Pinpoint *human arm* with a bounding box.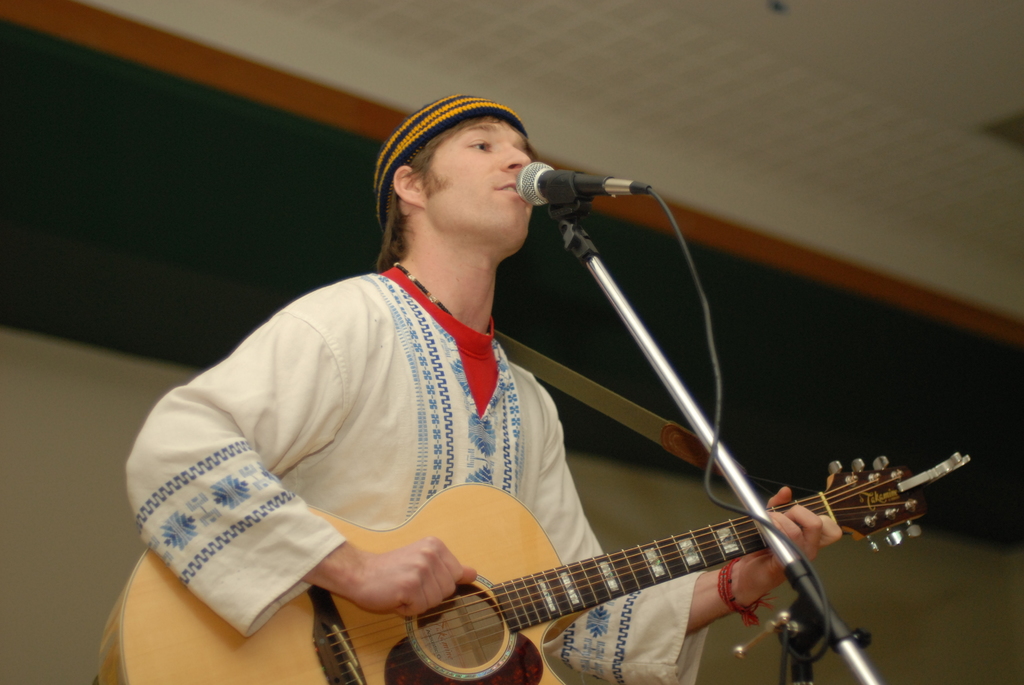
rect(156, 271, 467, 629).
